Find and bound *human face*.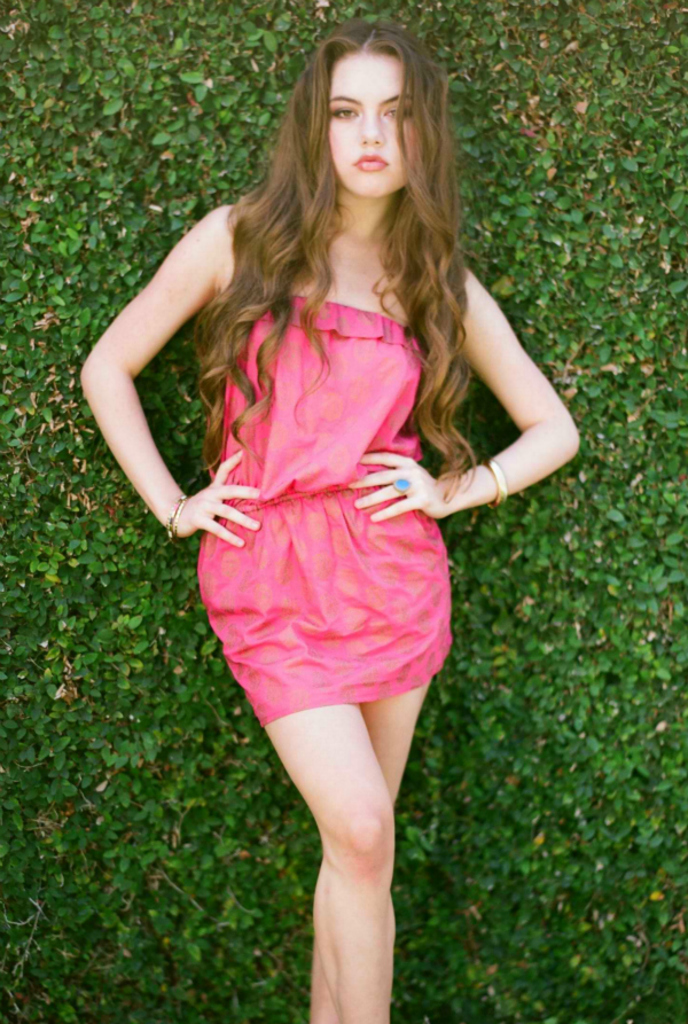
Bound: BBox(322, 52, 425, 197).
